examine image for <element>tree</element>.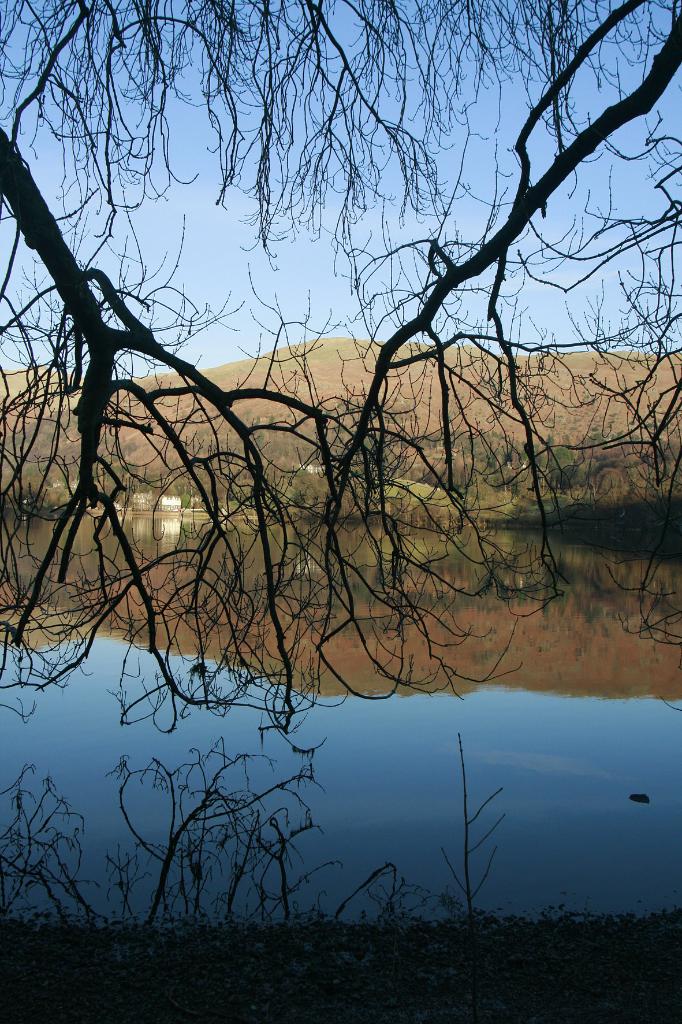
Examination result: select_region(486, 428, 503, 436).
